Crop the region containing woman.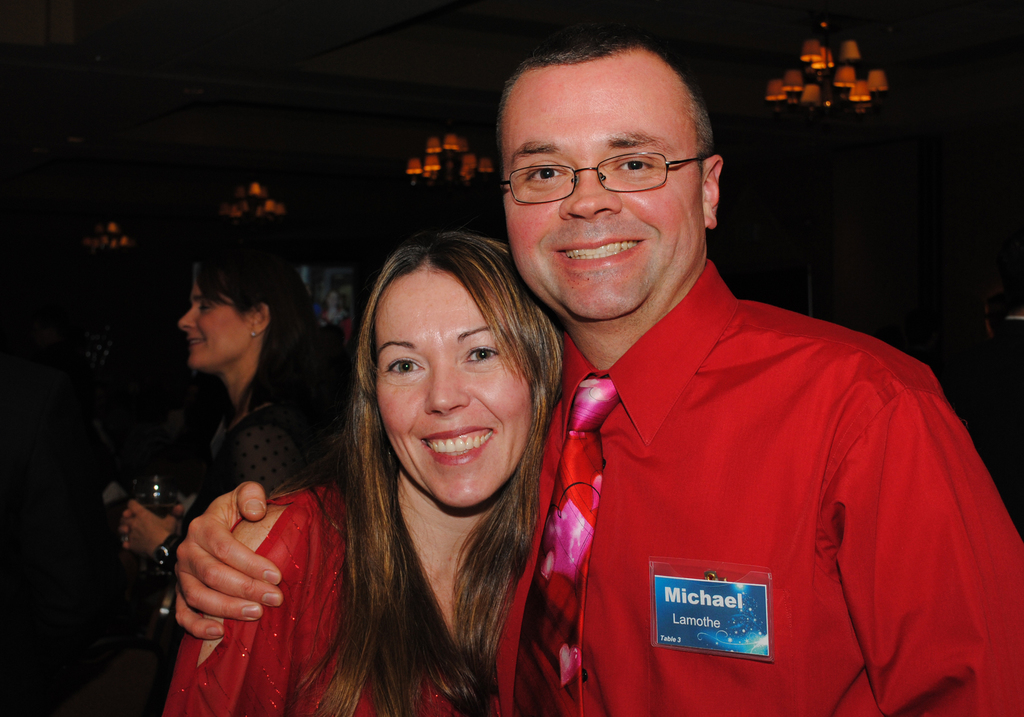
Crop region: x1=162 y1=233 x2=570 y2=716.
